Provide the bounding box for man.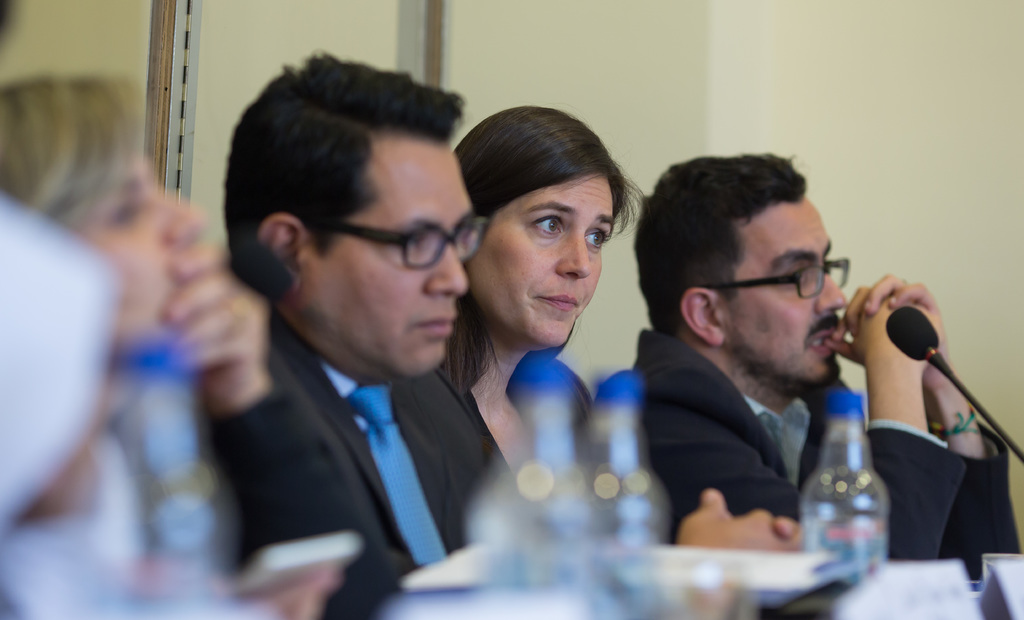
[x1=630, y1=152, x2=1023, y2=582].
